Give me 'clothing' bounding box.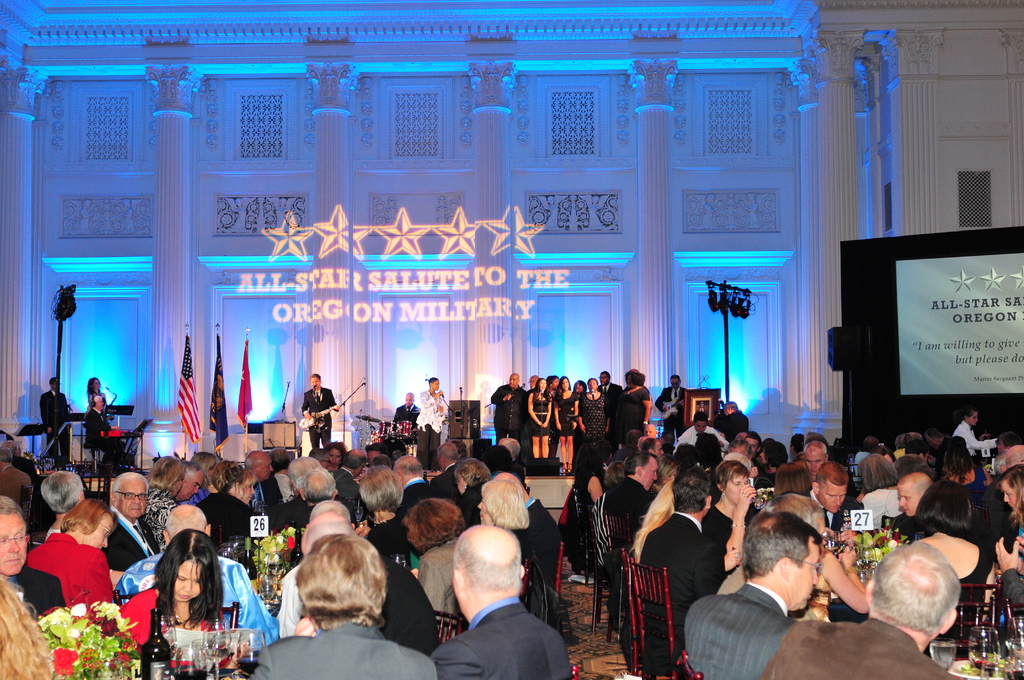
select_region(938, 460, 984, 503).
